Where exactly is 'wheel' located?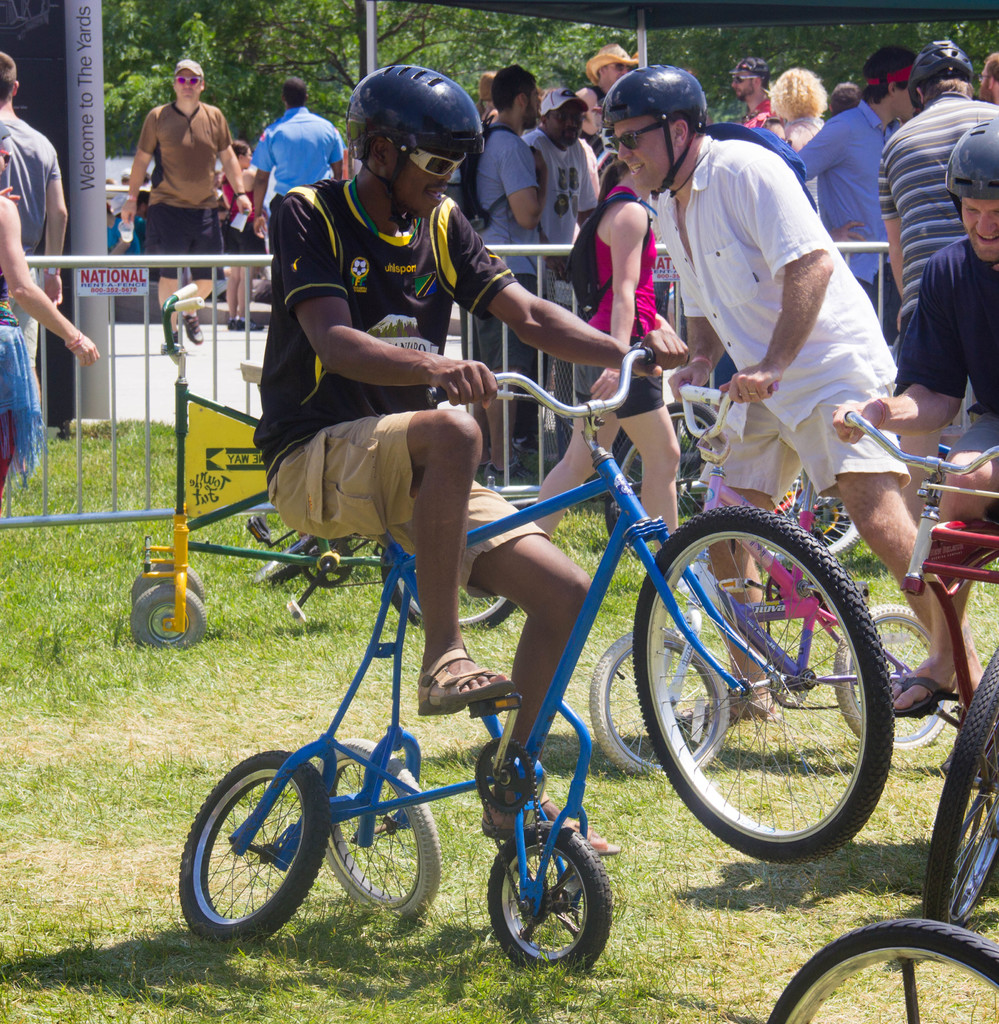
Its bounding box is box(641, 516, 906, 866).
